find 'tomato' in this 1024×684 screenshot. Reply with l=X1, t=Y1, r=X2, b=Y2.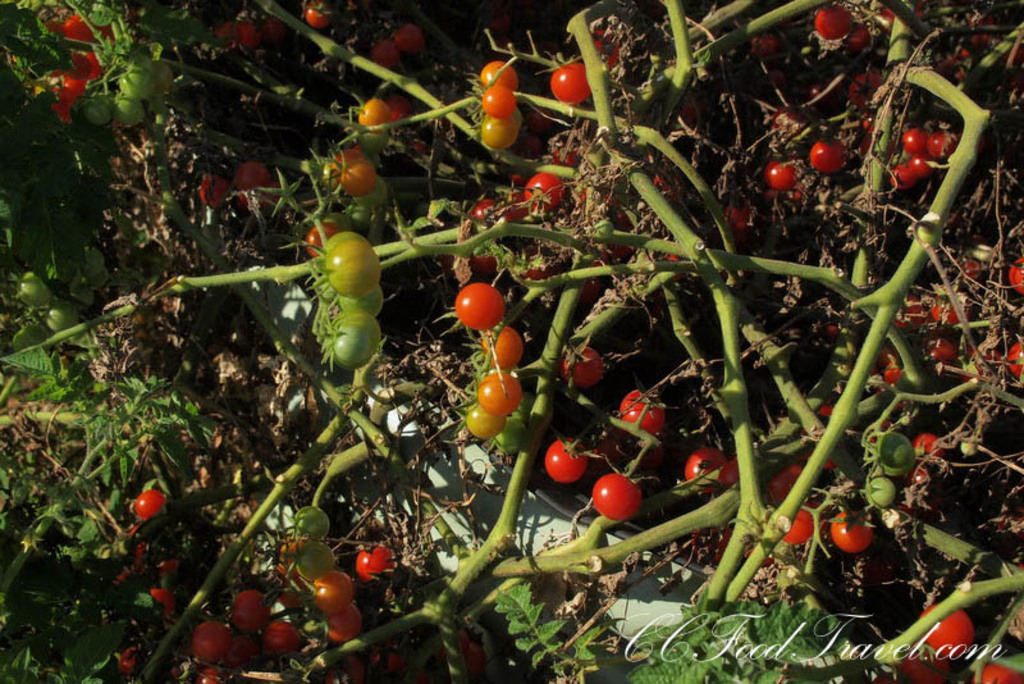
l=293, t=505, r=330, b=542.
